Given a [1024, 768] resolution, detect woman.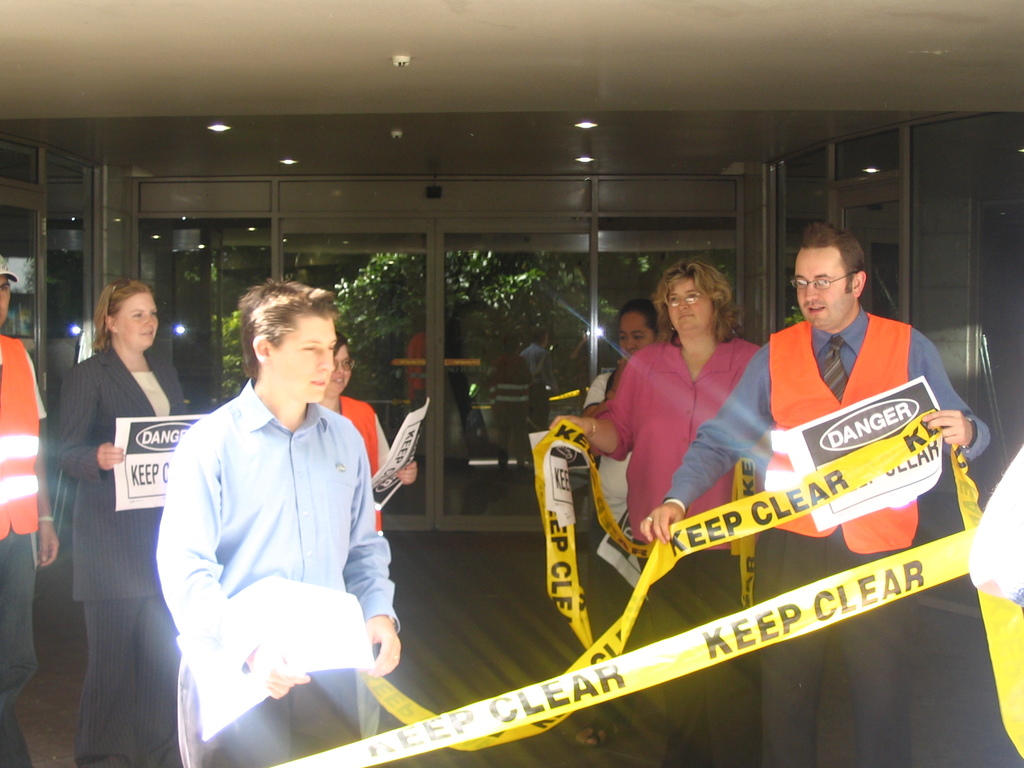
rect(40, 255, 182, 745).
